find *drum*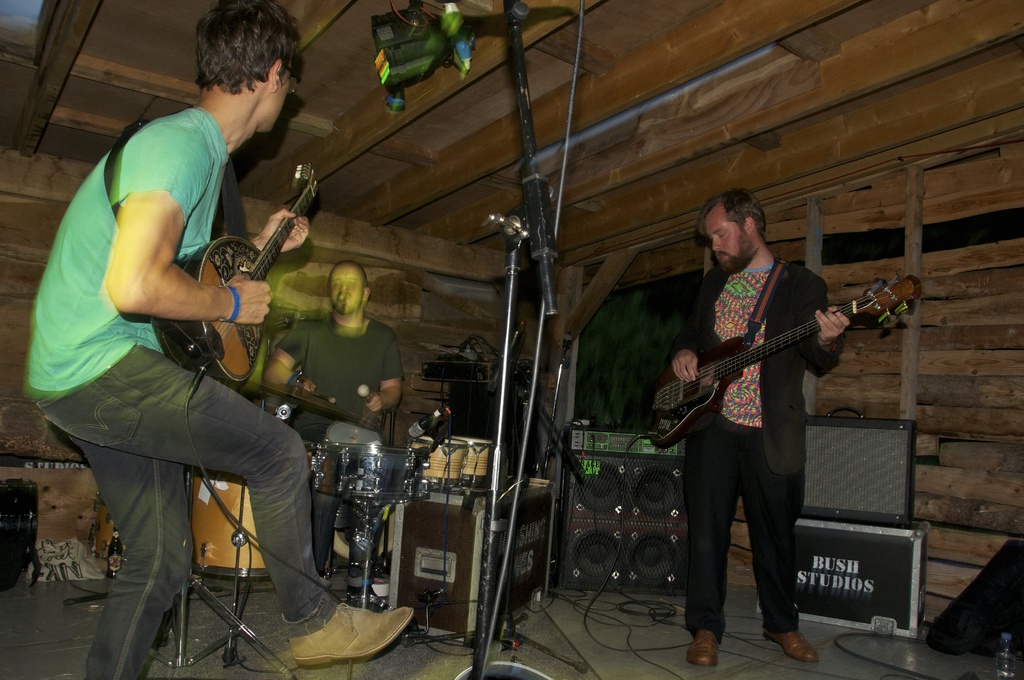
410 436 469 489
